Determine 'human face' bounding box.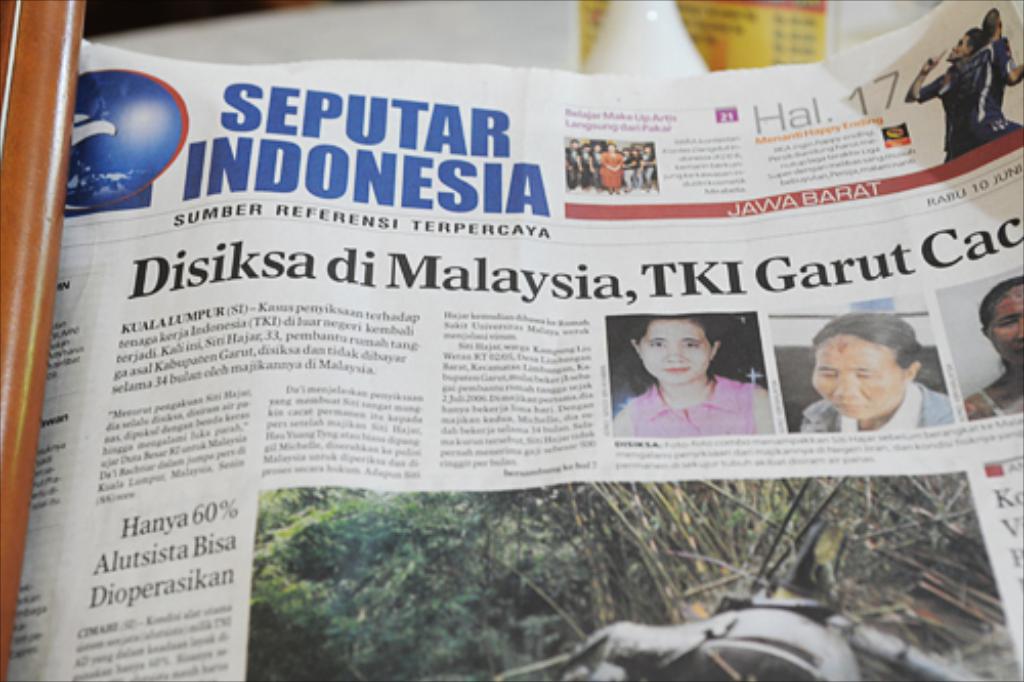
Determined: bbox=(991, 285, 1022, 360).
